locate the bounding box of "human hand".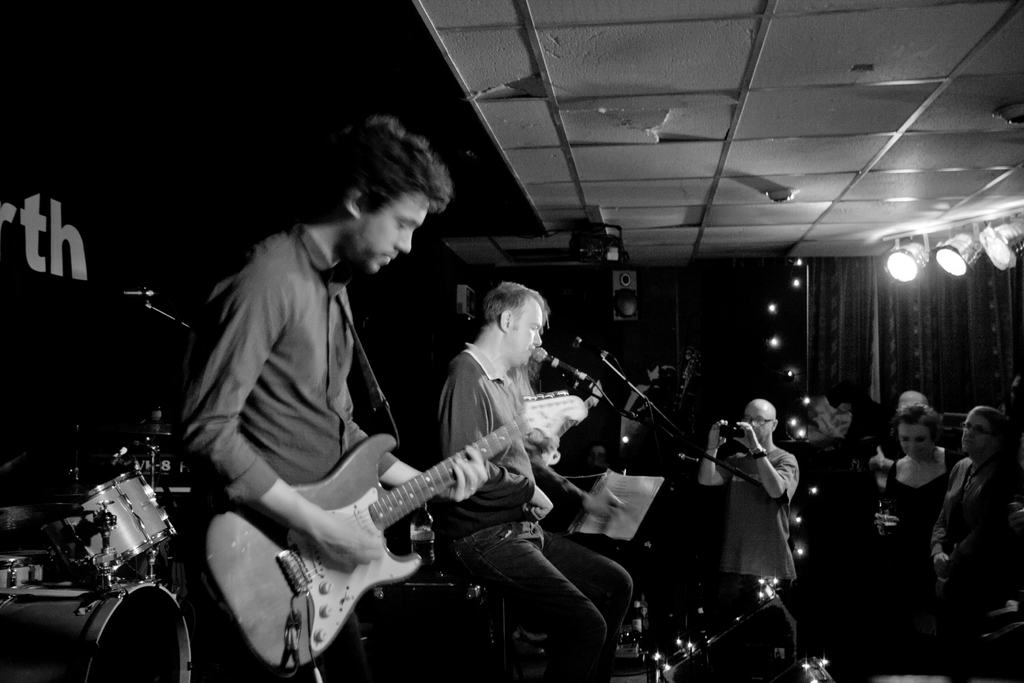
Bounding box: [x1=443, y1=447, x2=488, y2=502].
